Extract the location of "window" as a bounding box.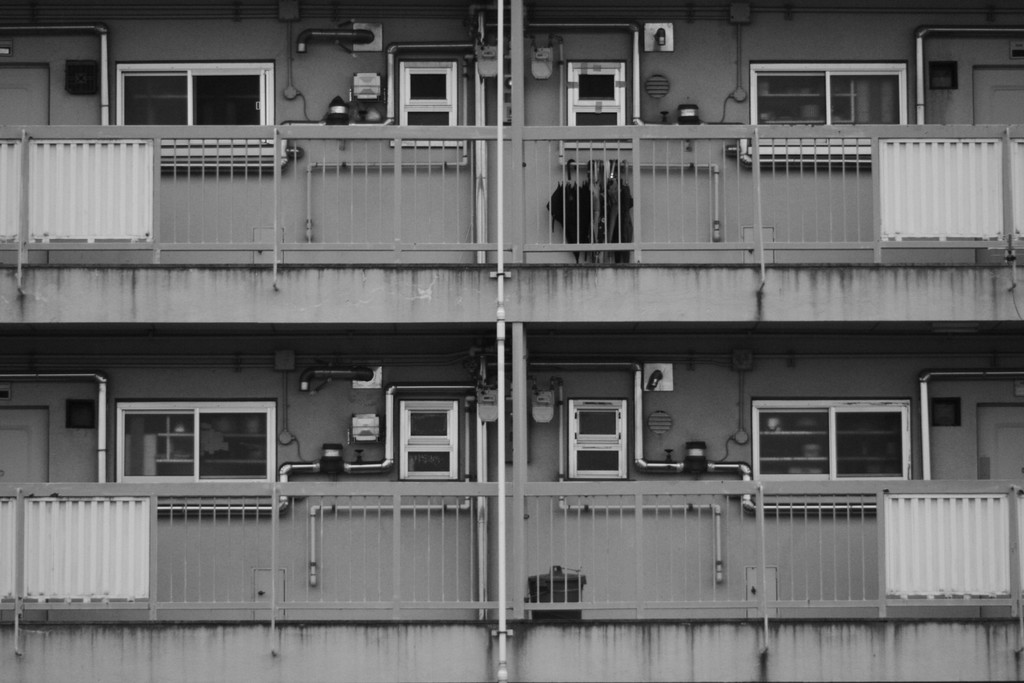
bbox=[123, 62, 275, 154].
